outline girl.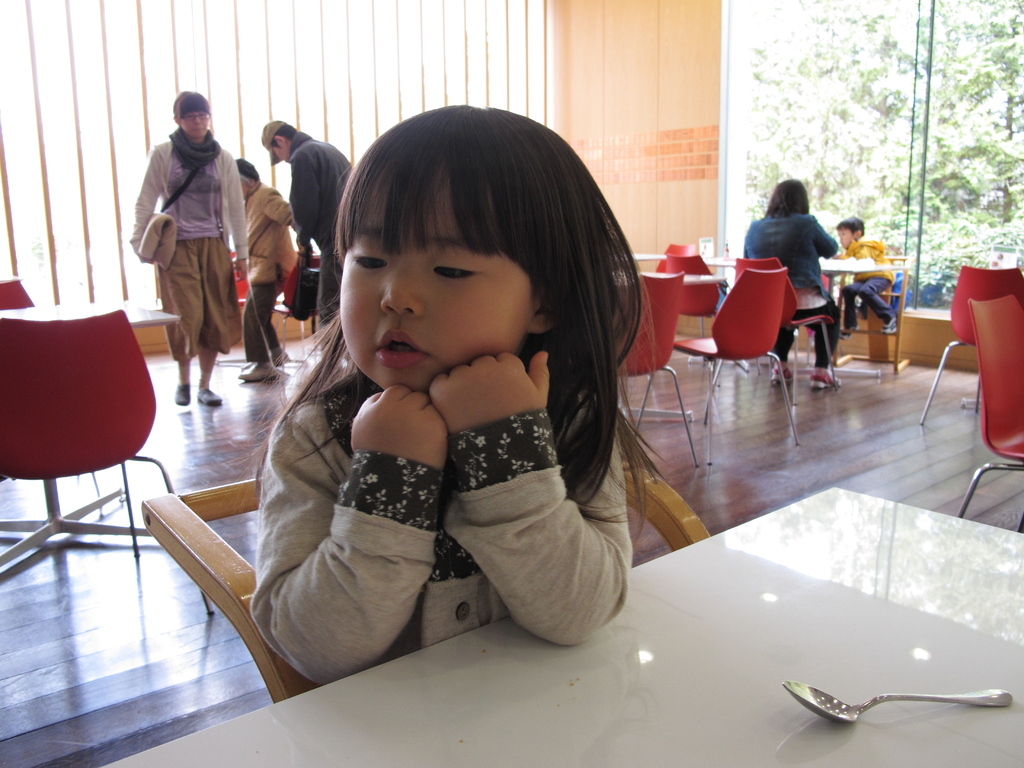
Outline: 220/108/701/710.
